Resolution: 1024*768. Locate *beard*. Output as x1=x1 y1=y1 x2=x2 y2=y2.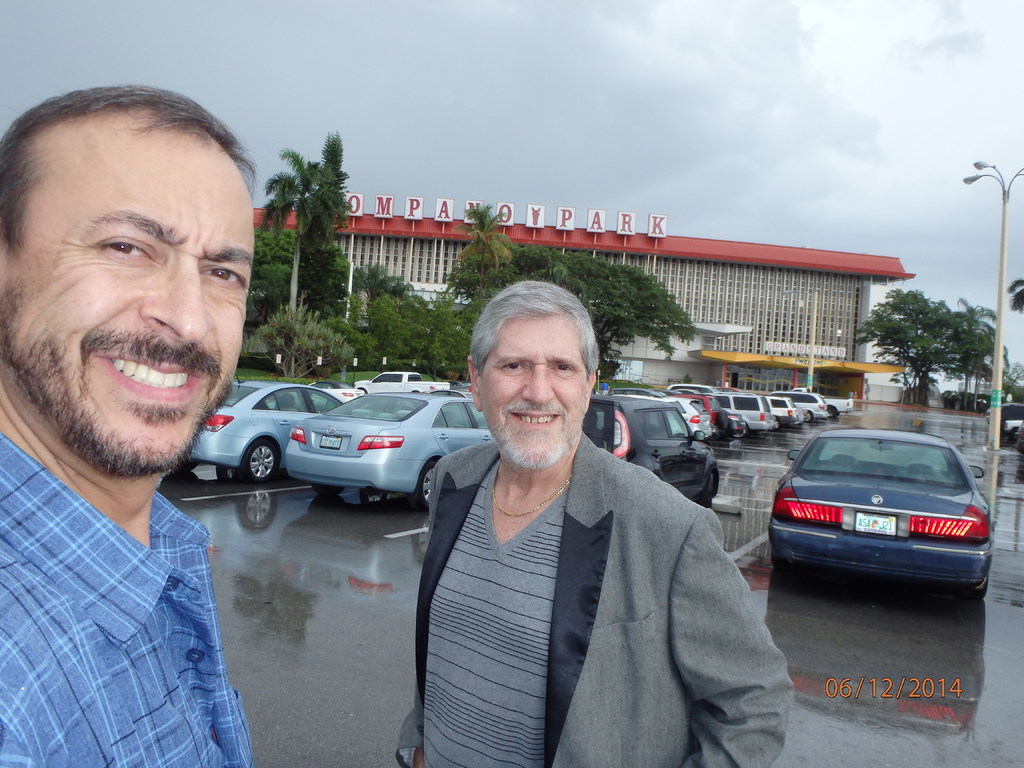
x1=488 y1=405 x2=579 y2=467.
